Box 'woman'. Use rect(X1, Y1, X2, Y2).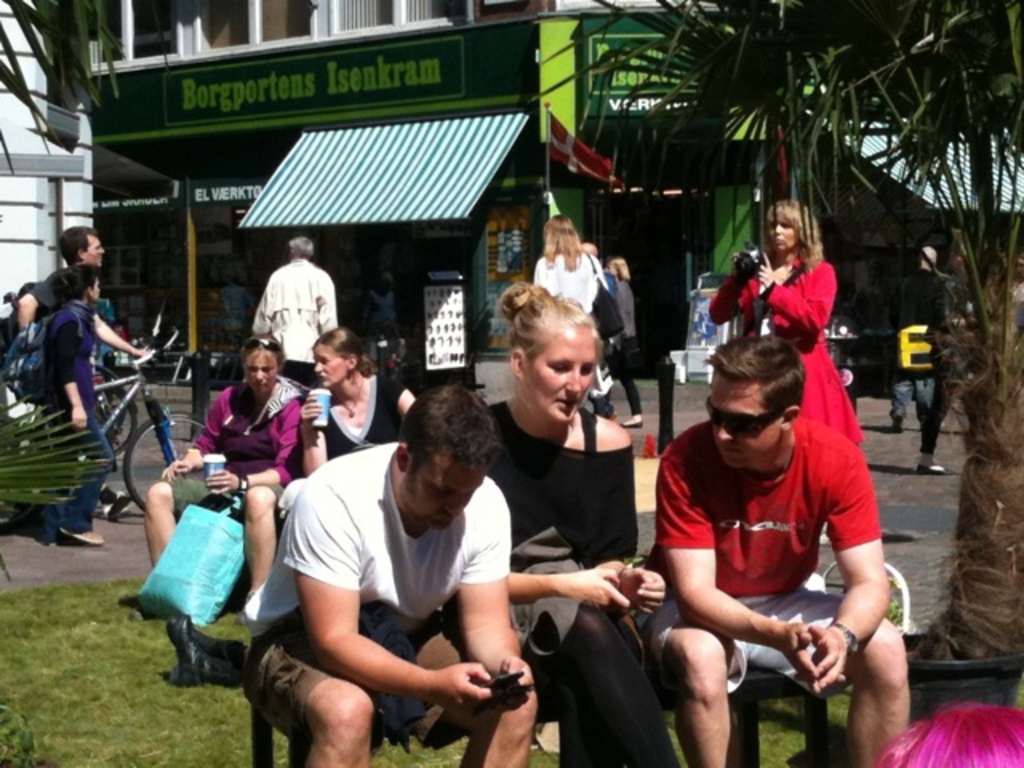
rect(872, 694, 1022, 766).
